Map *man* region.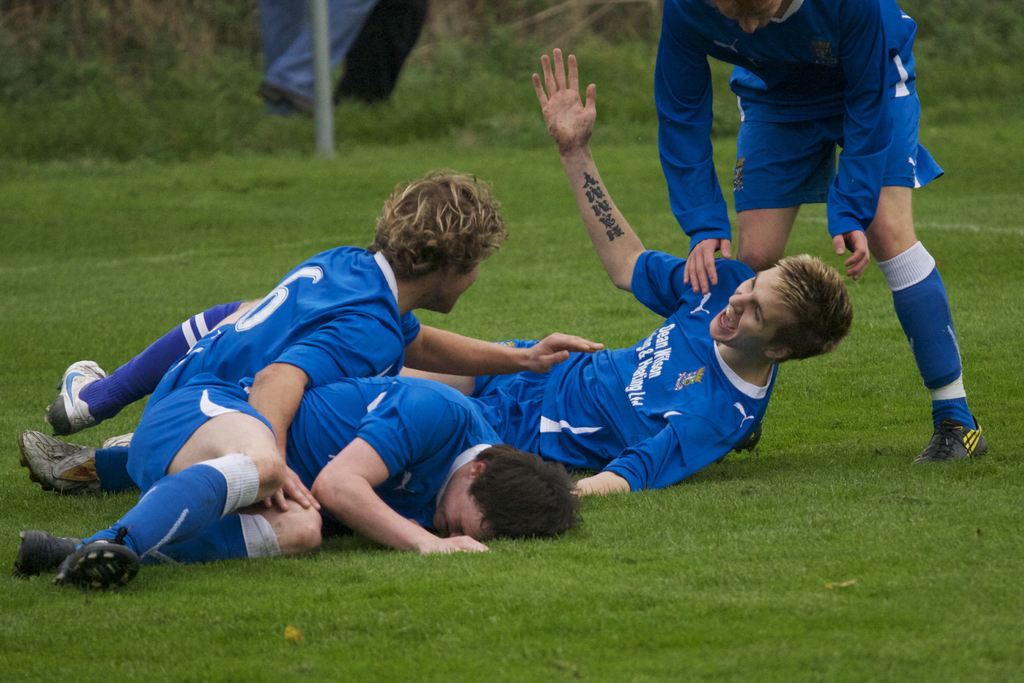
Mapped to Rect(12, 169, 604, 520).
